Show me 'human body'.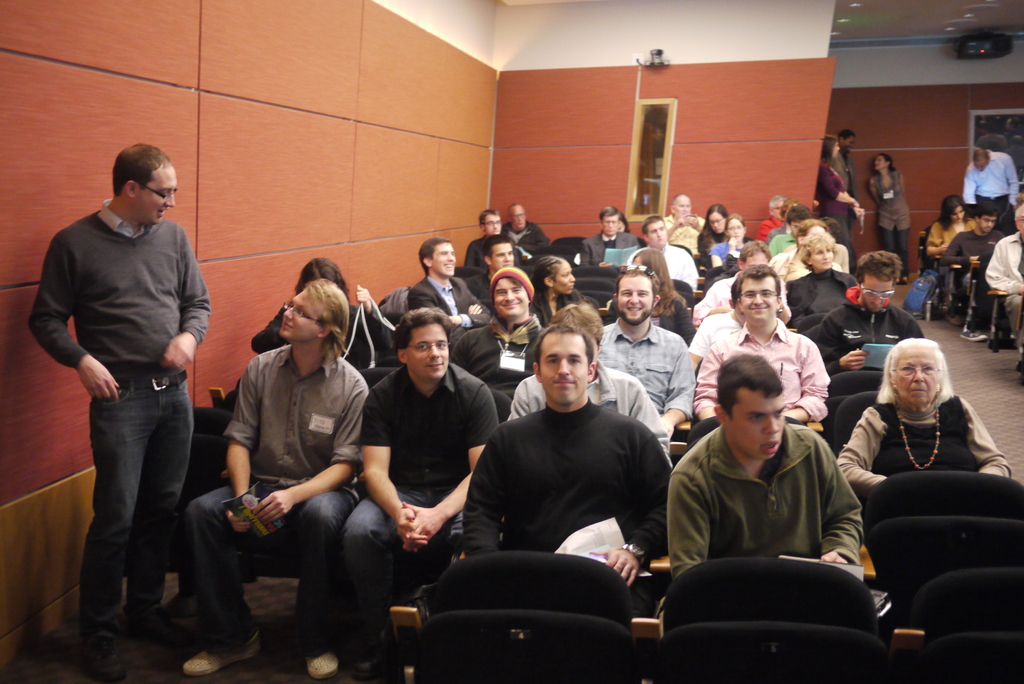
'human body' is here: rect(963, 151, 1017, 211).
